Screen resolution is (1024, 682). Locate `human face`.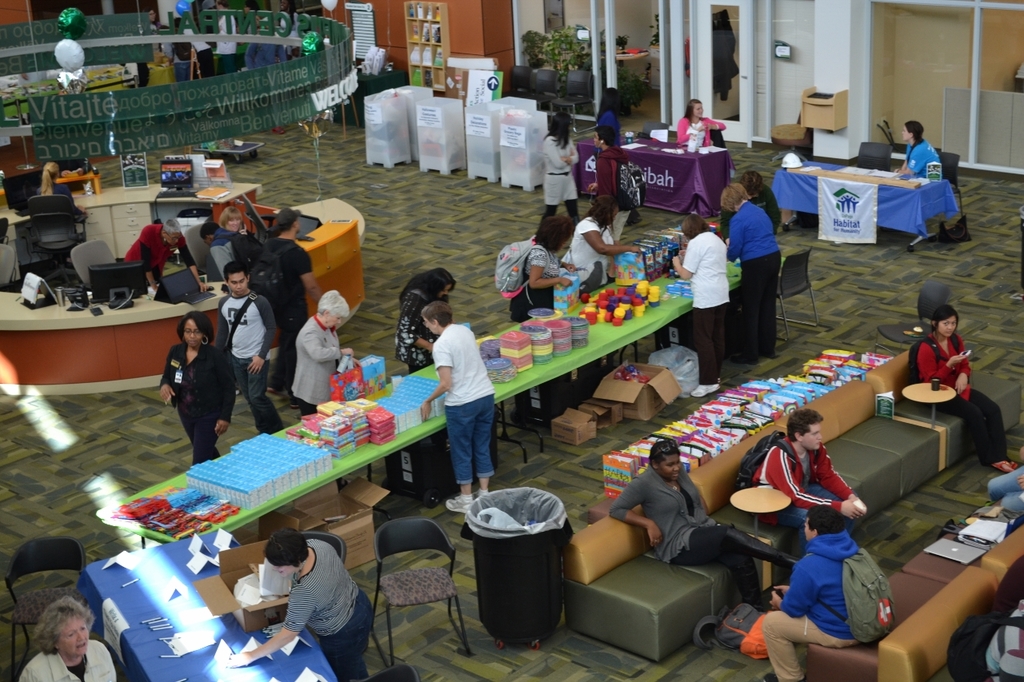
[228,271,246,296].
